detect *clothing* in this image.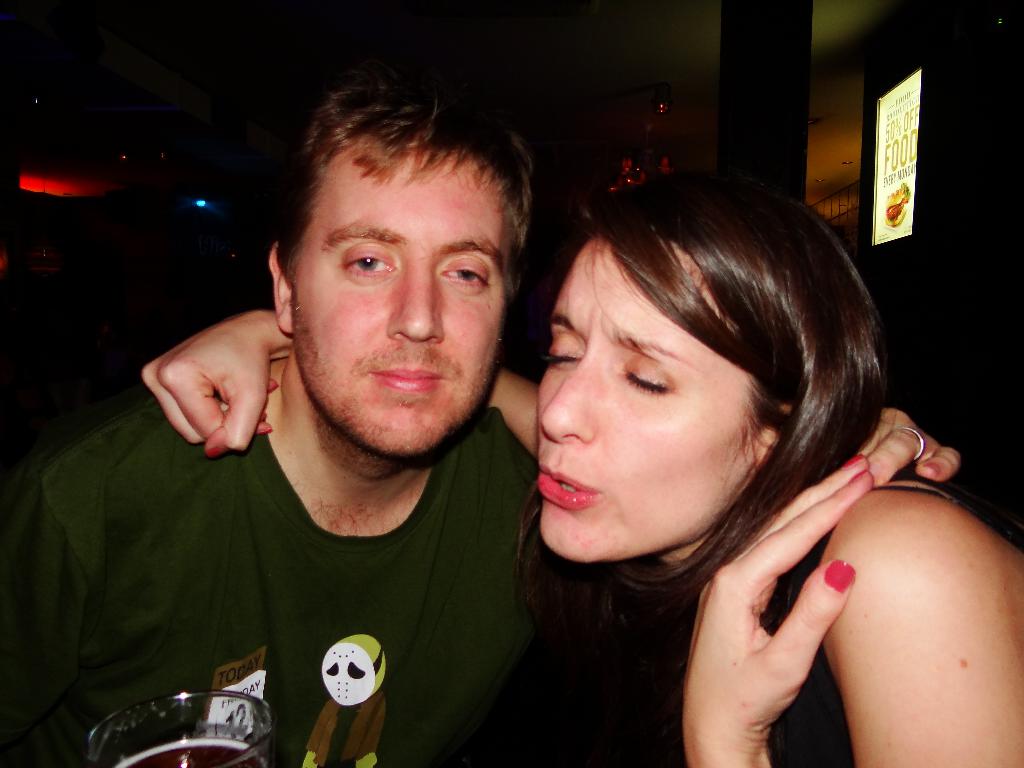
Detection: x1=0, y1=331, x2=555, y2=753.
